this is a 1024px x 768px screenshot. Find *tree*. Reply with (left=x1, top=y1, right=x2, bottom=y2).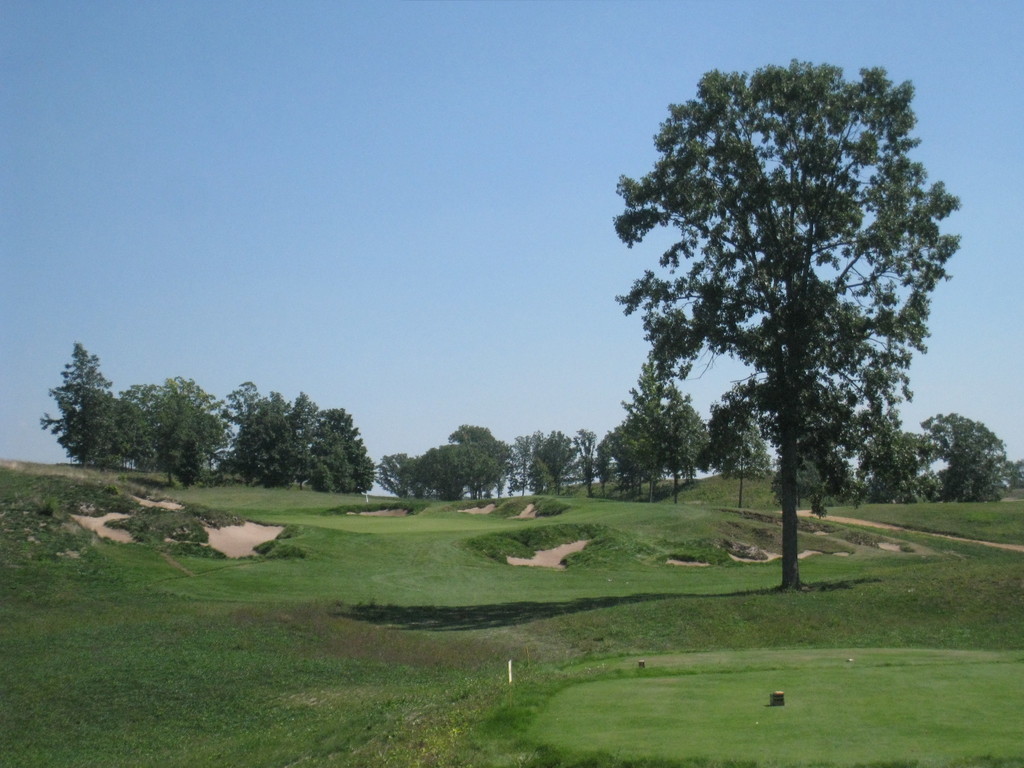
(left=903, top=414, right=1011, bottom=518).
